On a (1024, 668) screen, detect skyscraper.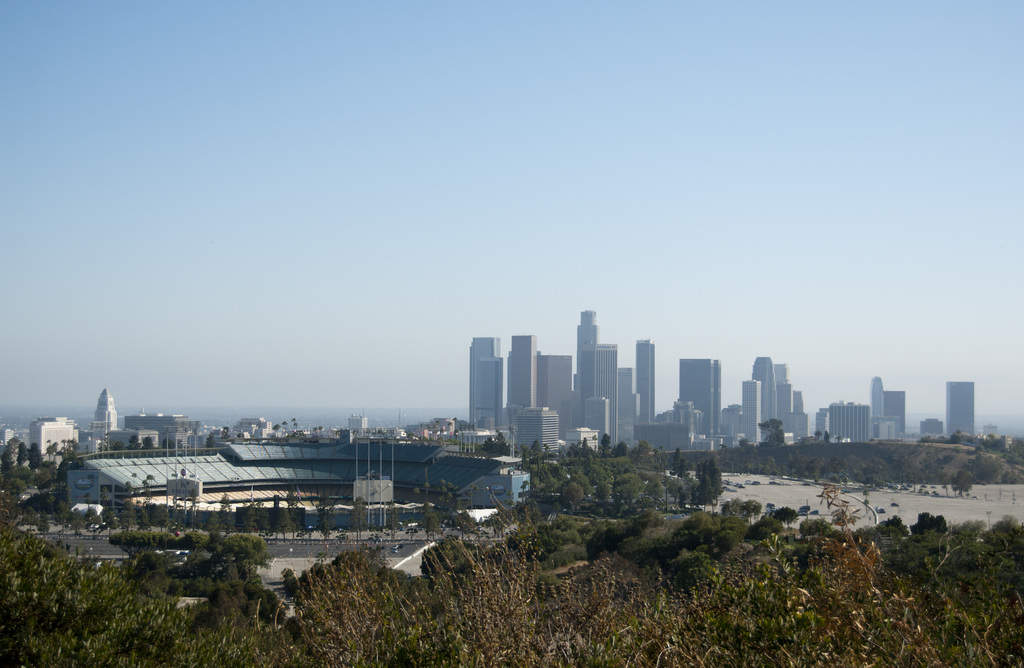
bbox=(468, 331, 504, 433).
